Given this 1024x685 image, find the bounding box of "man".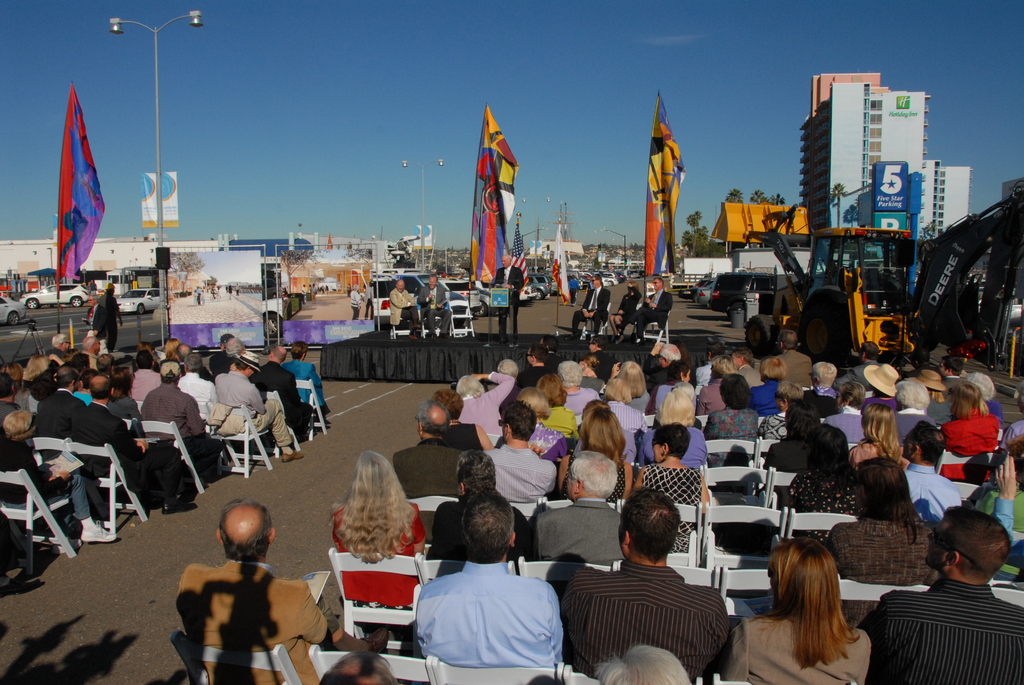
locate(878, 516, 1023, 676).
